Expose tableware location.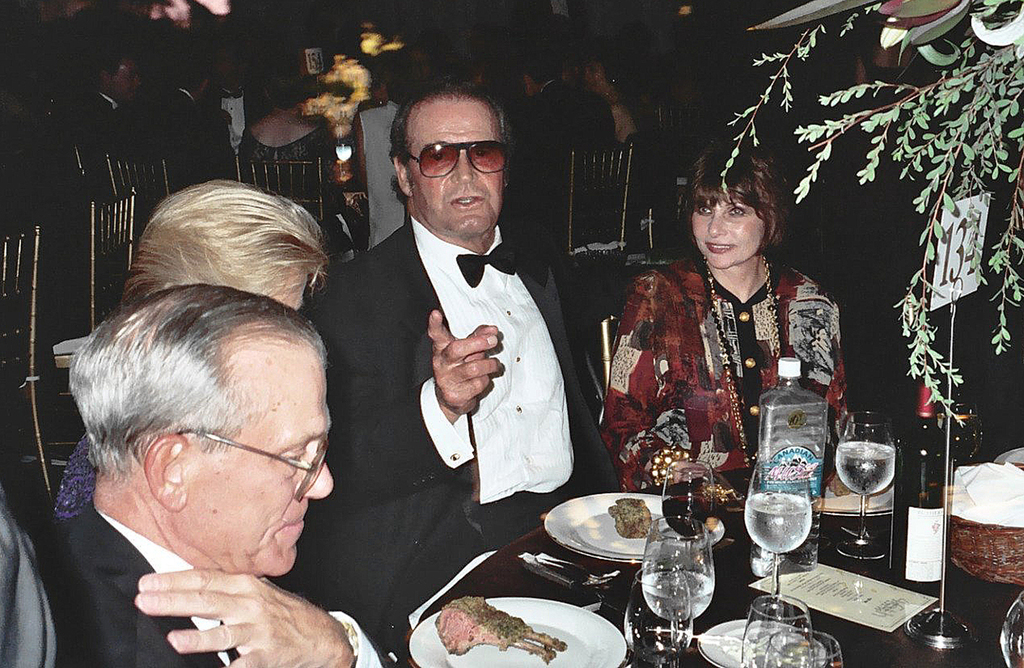
Exposed at box=[741, 596, 809, 667].
